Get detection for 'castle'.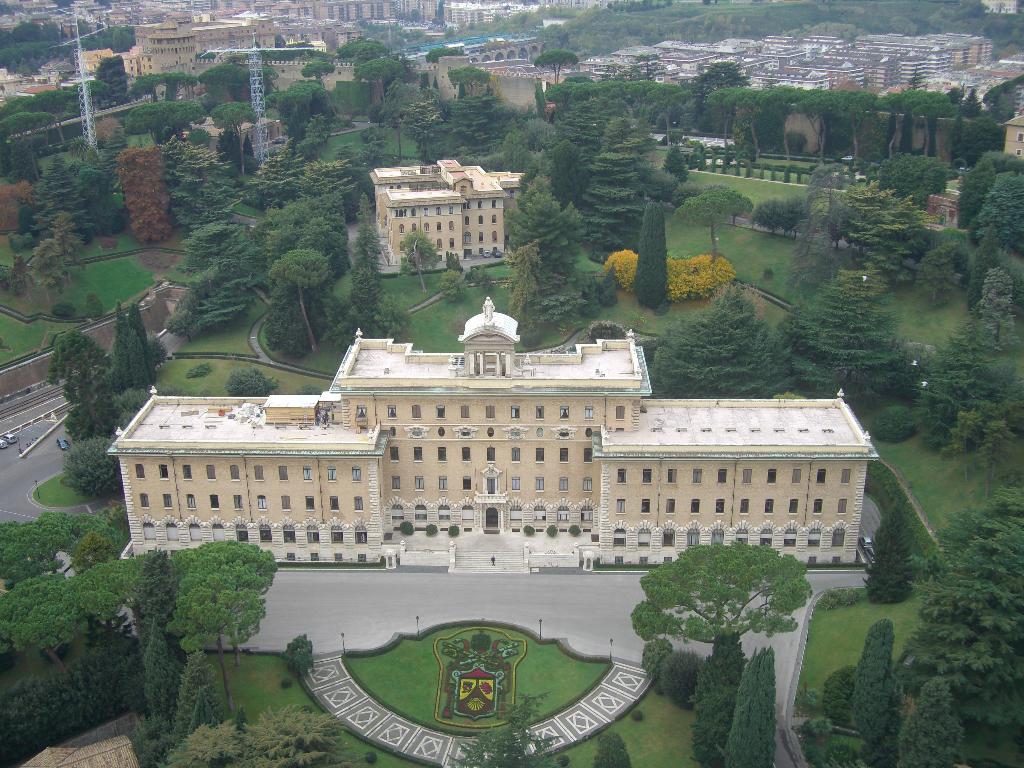
Detection: (x1=815, y1=52, x2=899, y2=91).
